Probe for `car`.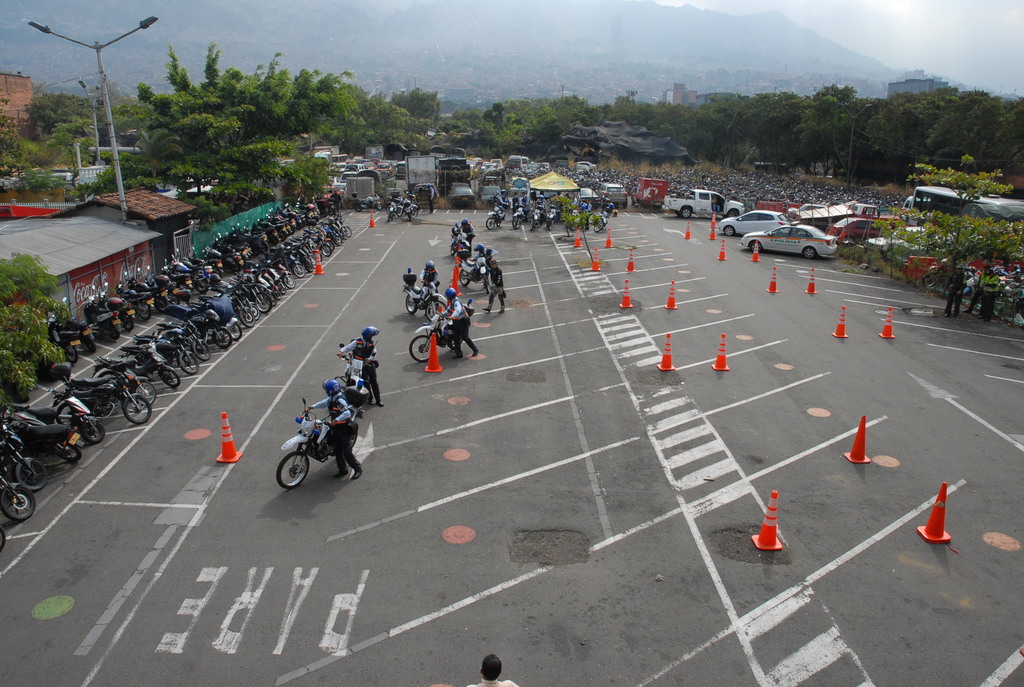
Probe result: 742,222,837,255.
